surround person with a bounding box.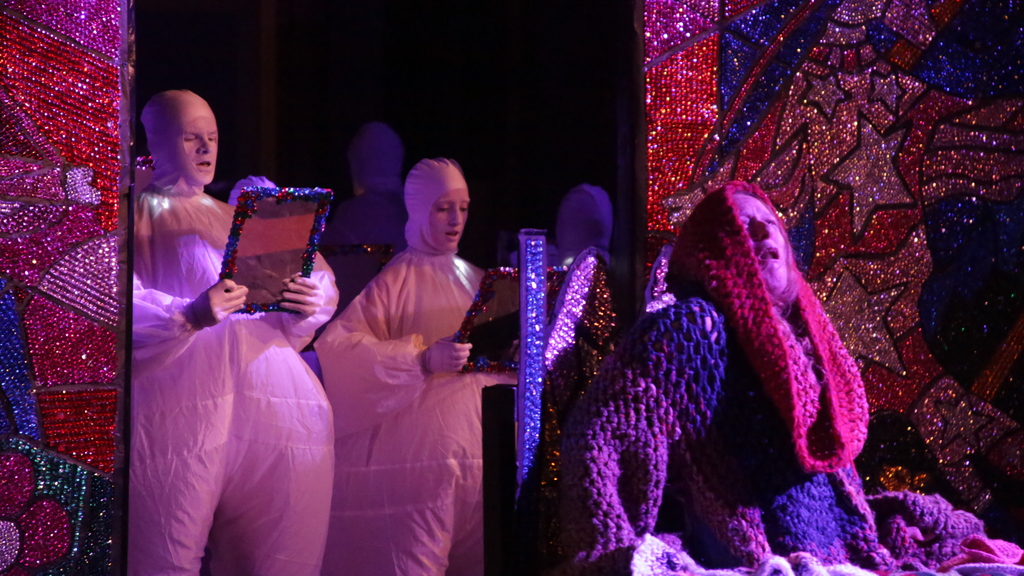
crop(316, 159, 507, 575).
